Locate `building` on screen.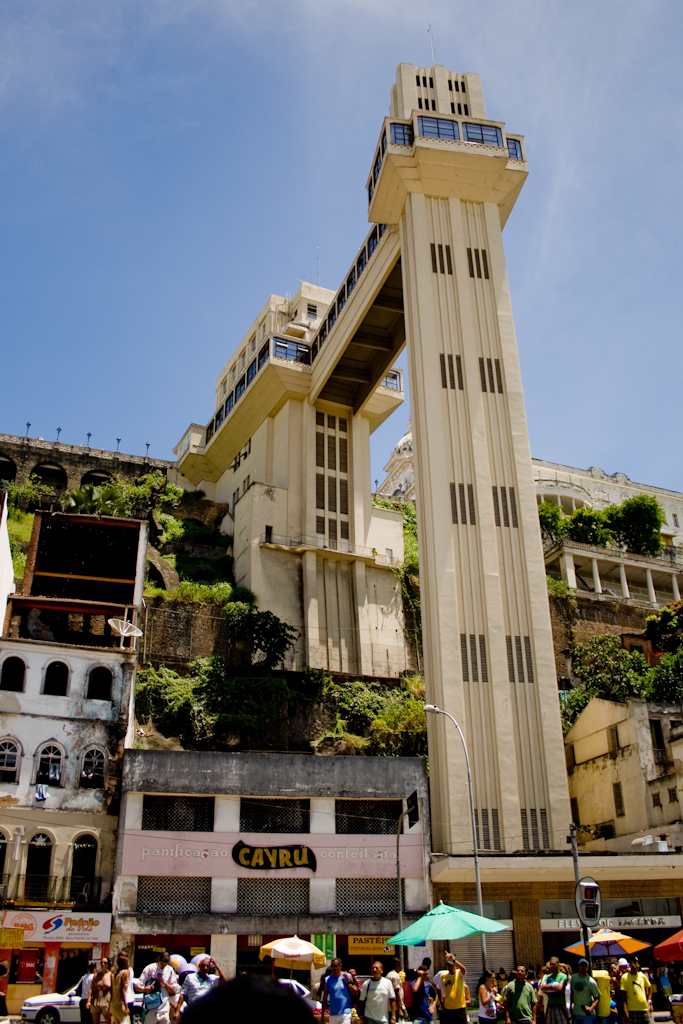
On screen at [370,429,682,613].
